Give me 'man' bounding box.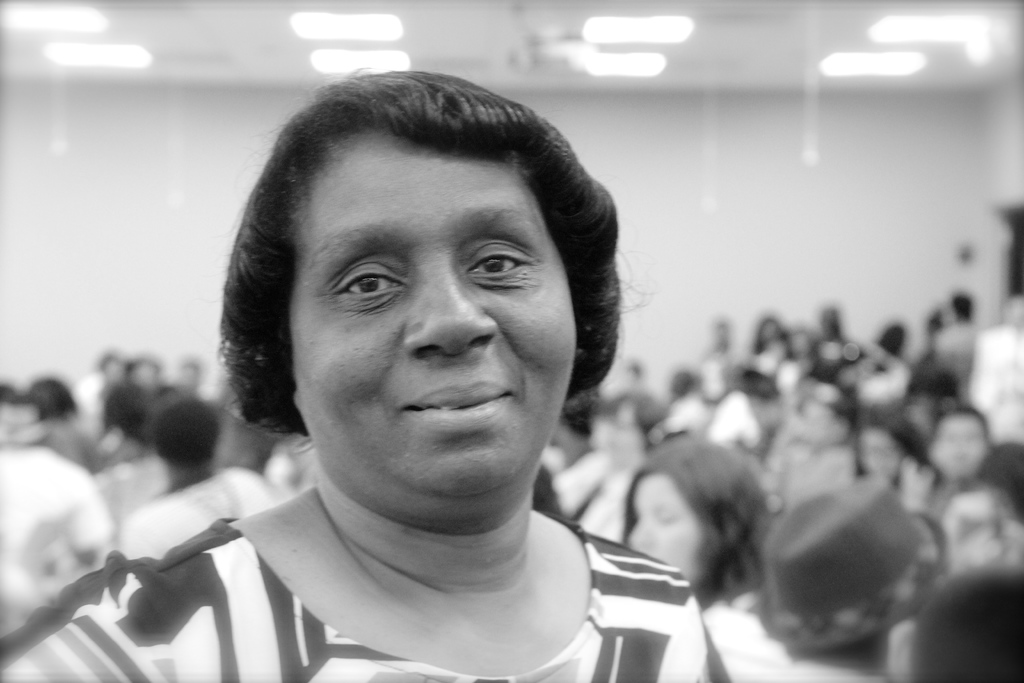
<bbox>113, 394, 278, 551</bbox>.
